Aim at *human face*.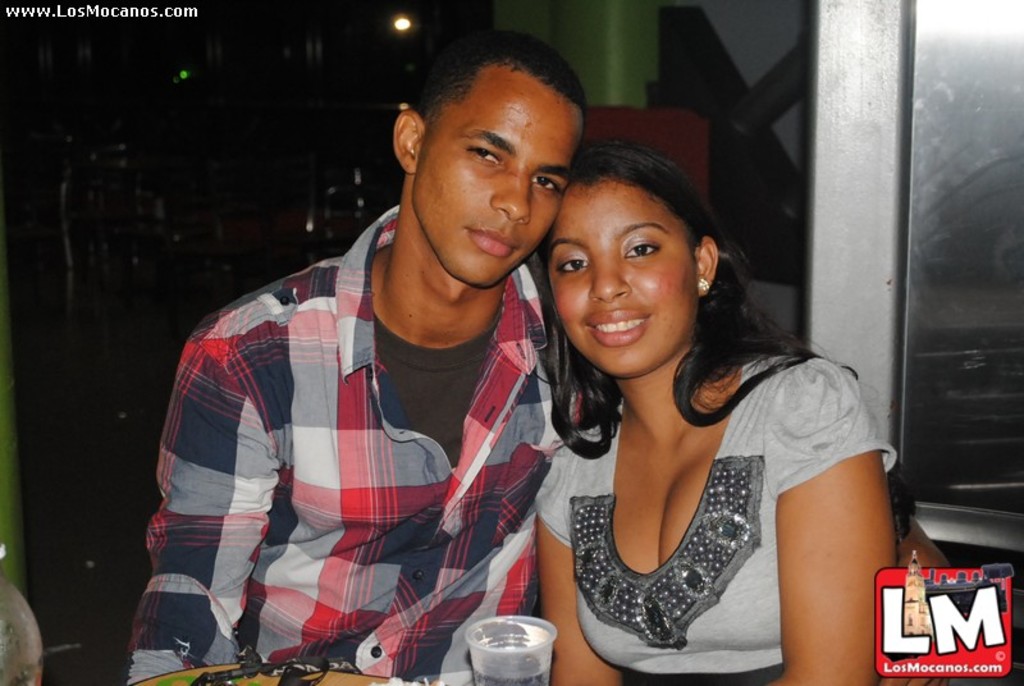
Aimed at crop(428, 67, 581, 291).
